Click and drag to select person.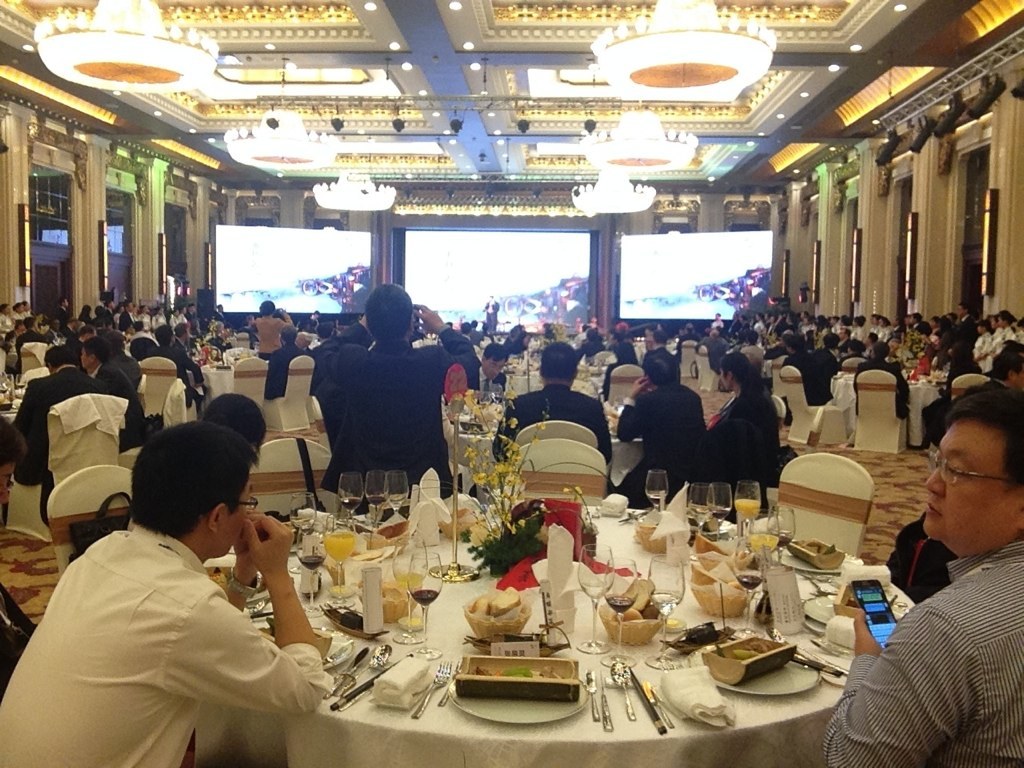
Selection: Rect(207, 319, 237, 344).
